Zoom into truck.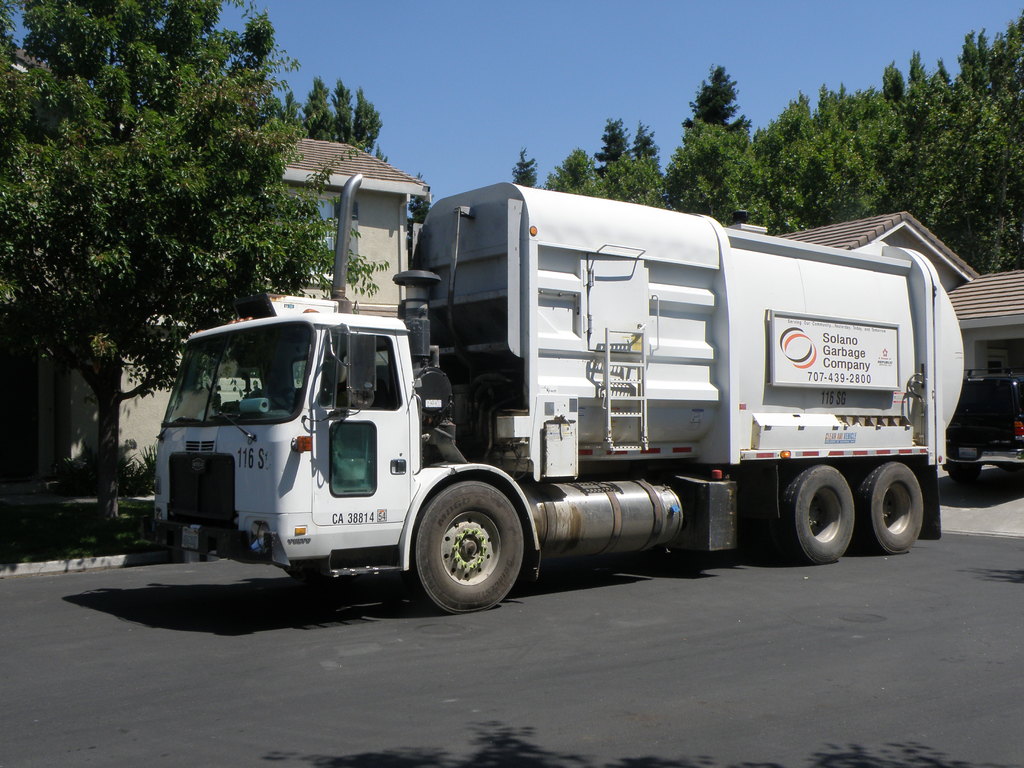
Zoom target: detection(116, 168, 968, 616).
